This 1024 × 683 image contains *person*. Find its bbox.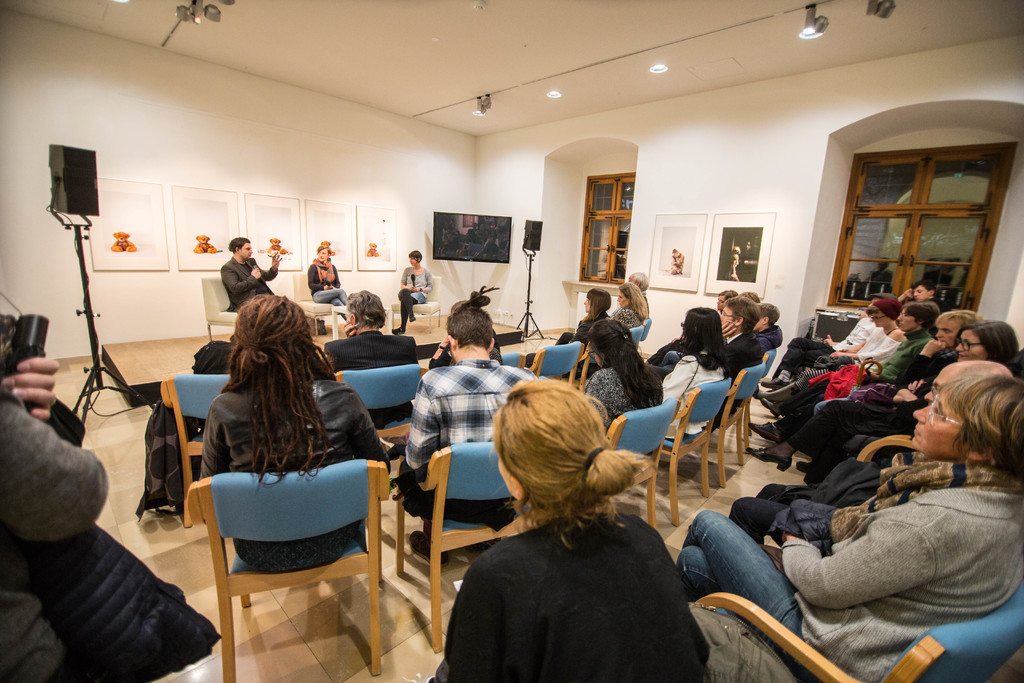
216:236:282:317.
